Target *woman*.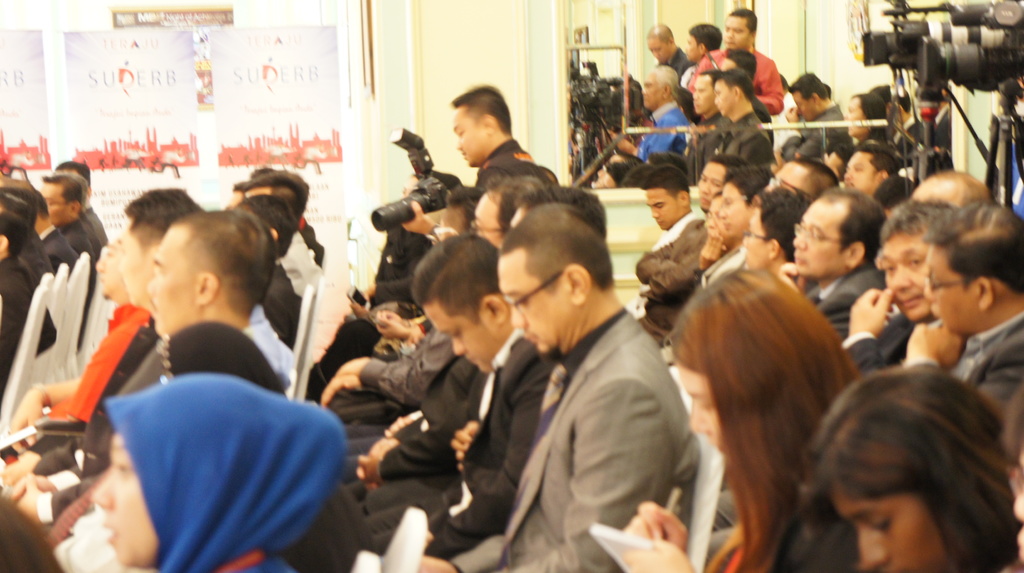
Target region: <box>797,364,1023,572</box>.
